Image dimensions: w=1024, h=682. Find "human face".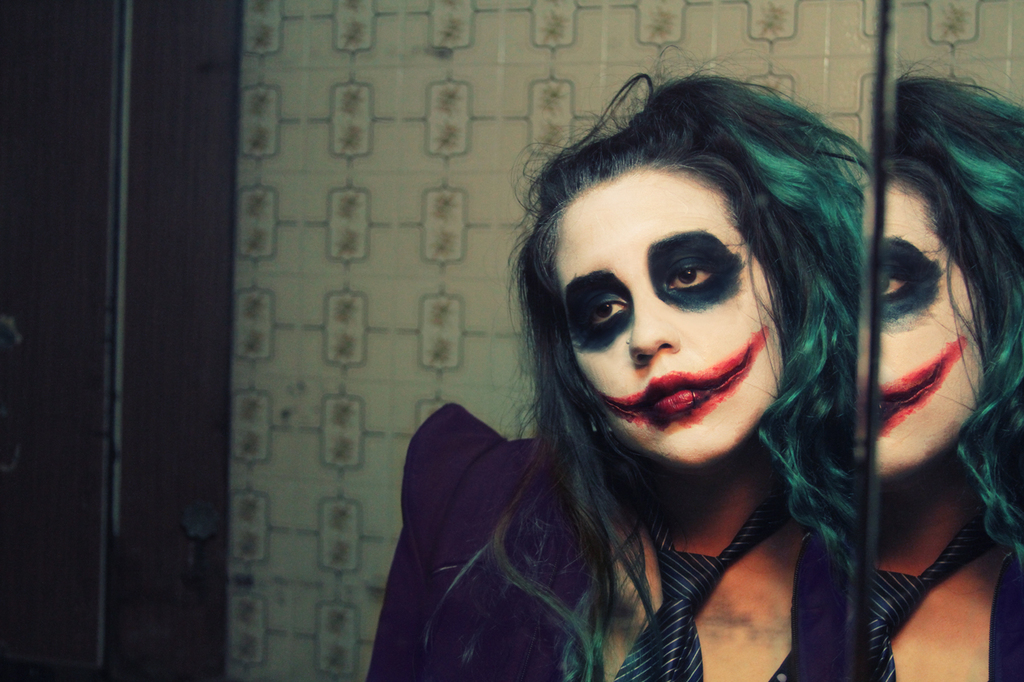
555:164:787:466.
